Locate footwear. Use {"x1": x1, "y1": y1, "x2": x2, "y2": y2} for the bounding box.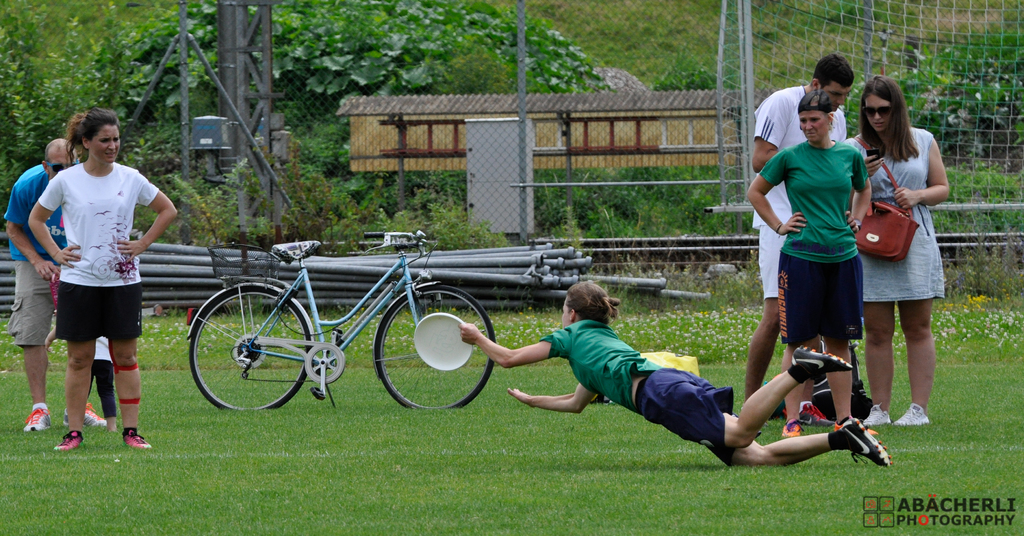
{"x1": 793, "y1": 342, "x2": 858, "y2": 376}.
